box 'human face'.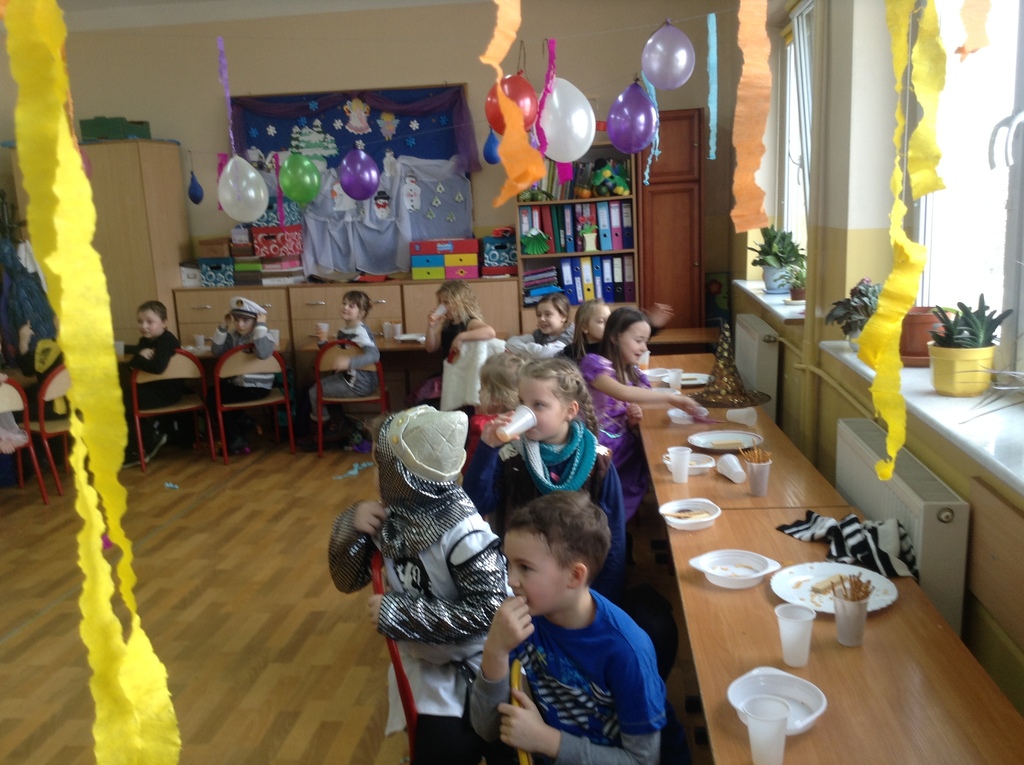
bbox(593, 307, 609, 342).
